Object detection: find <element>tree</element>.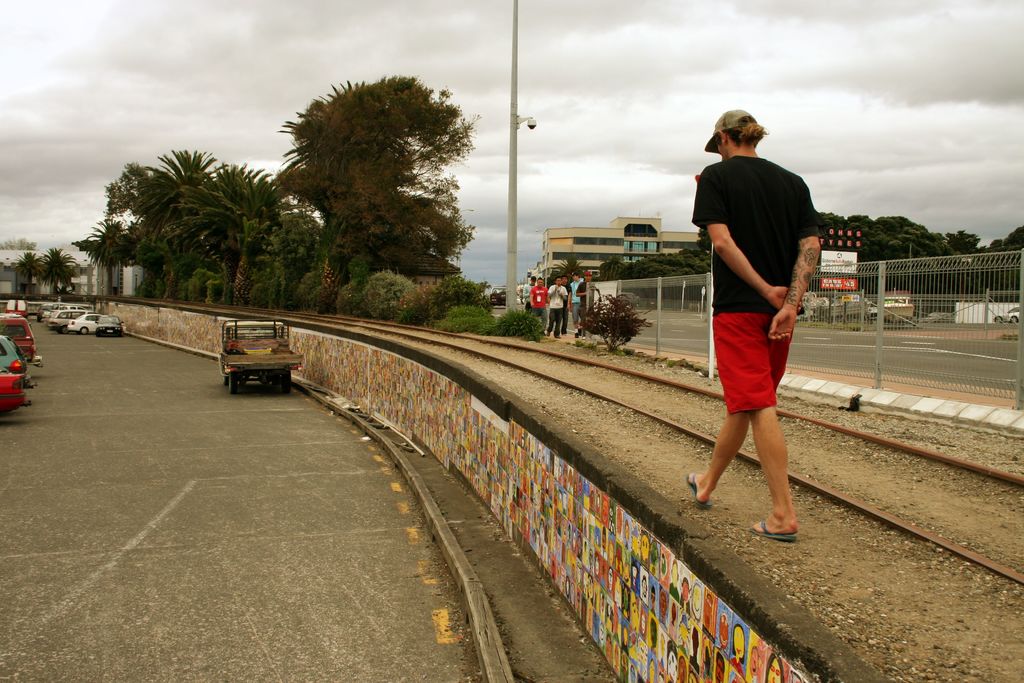
{"left": 250, "top": 61, "right": 495, "bottom": 312}.
